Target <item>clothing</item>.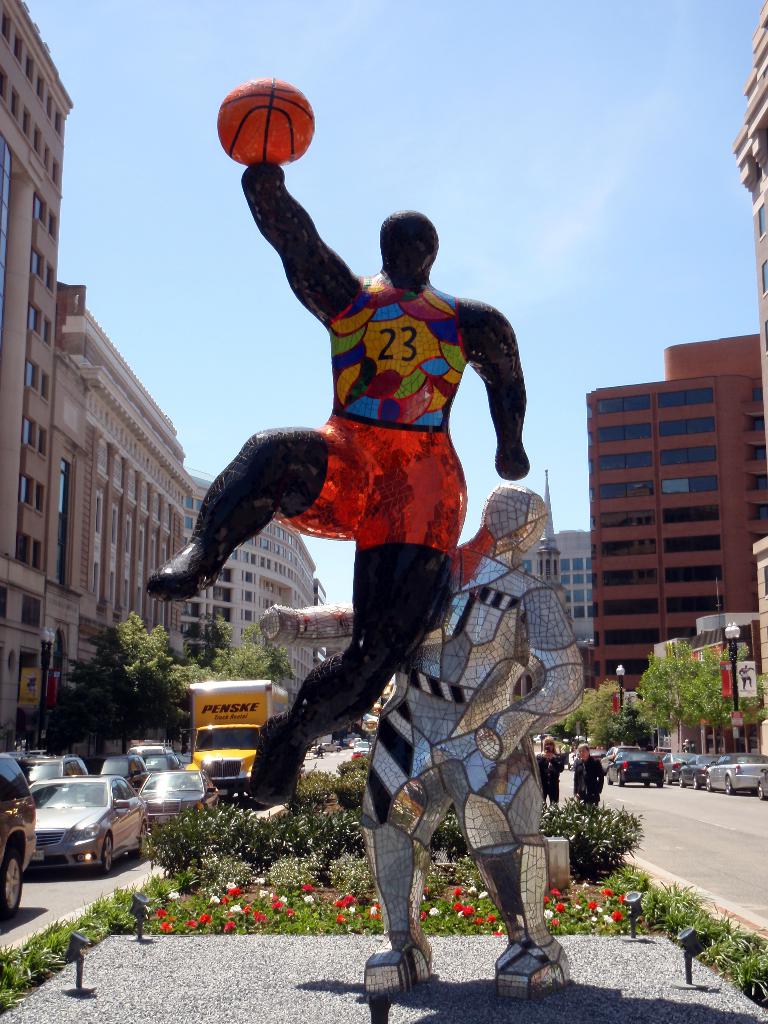
Target region: {"left": 358, "top": 550, "right": 574, "bottom": 849}.
